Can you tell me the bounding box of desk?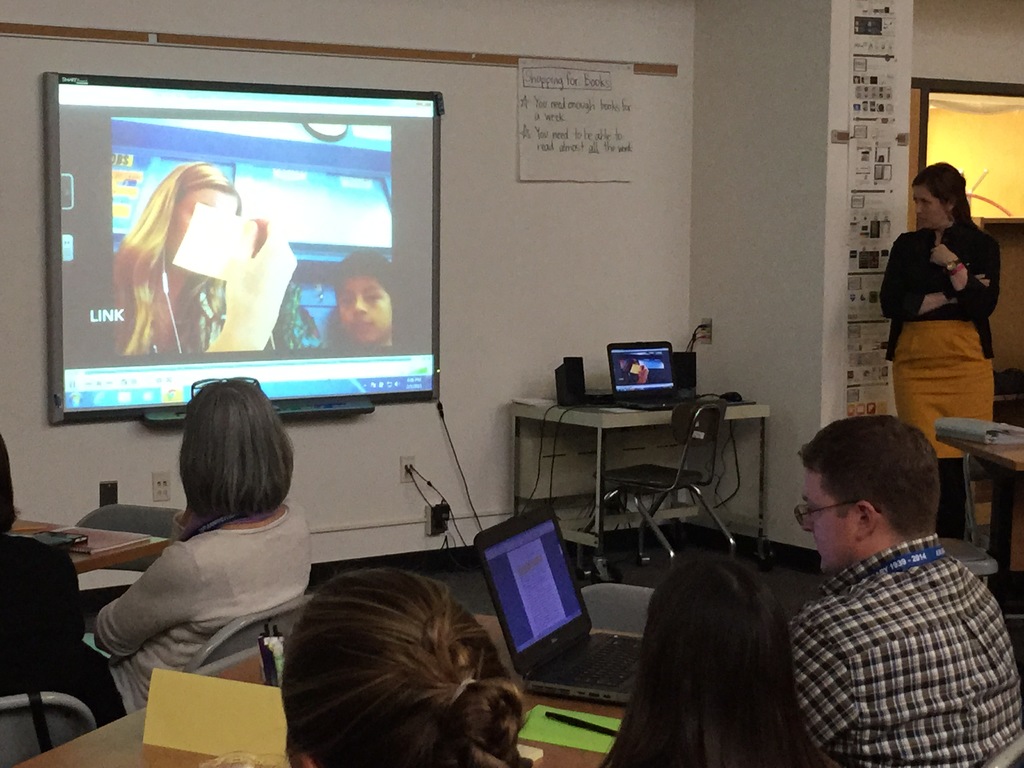
locate(493, 384, 756, 565).
